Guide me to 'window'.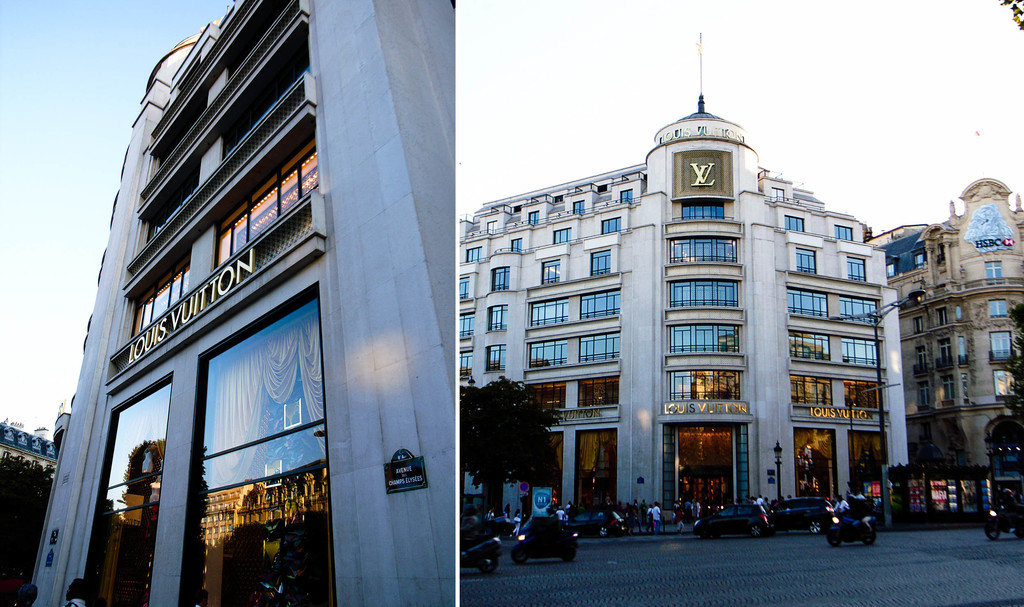
Guidance: [578, 285, 621, 324].
